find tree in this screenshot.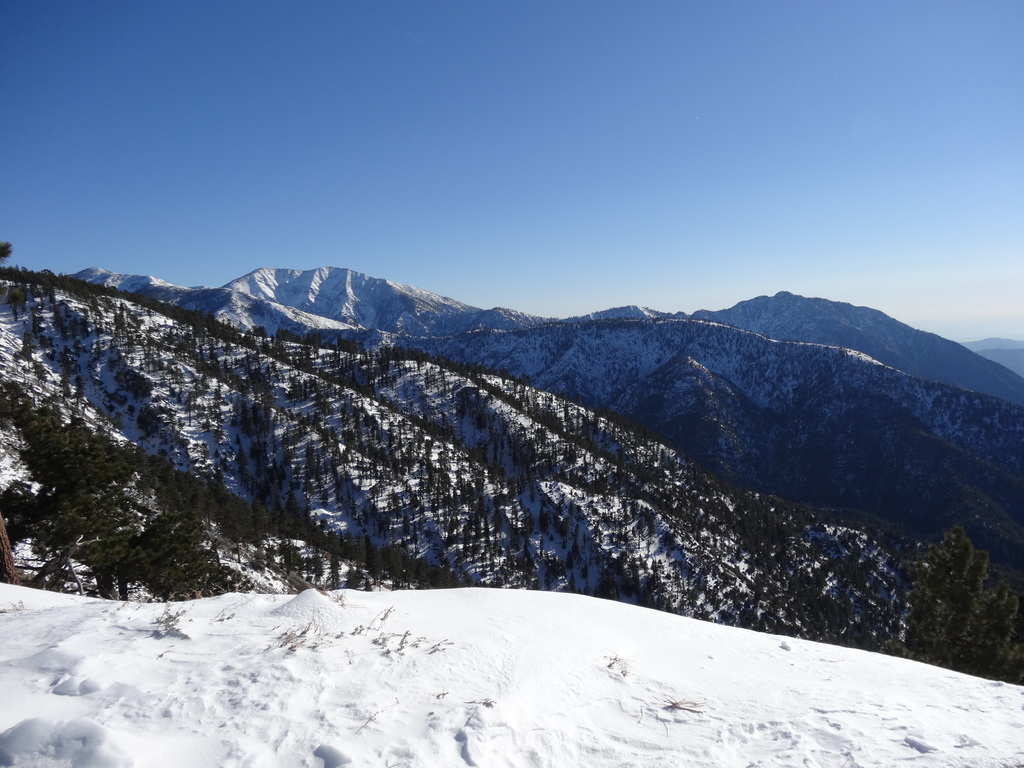
The bounding box for tree is bbox=[4, 416, 147, 584].
